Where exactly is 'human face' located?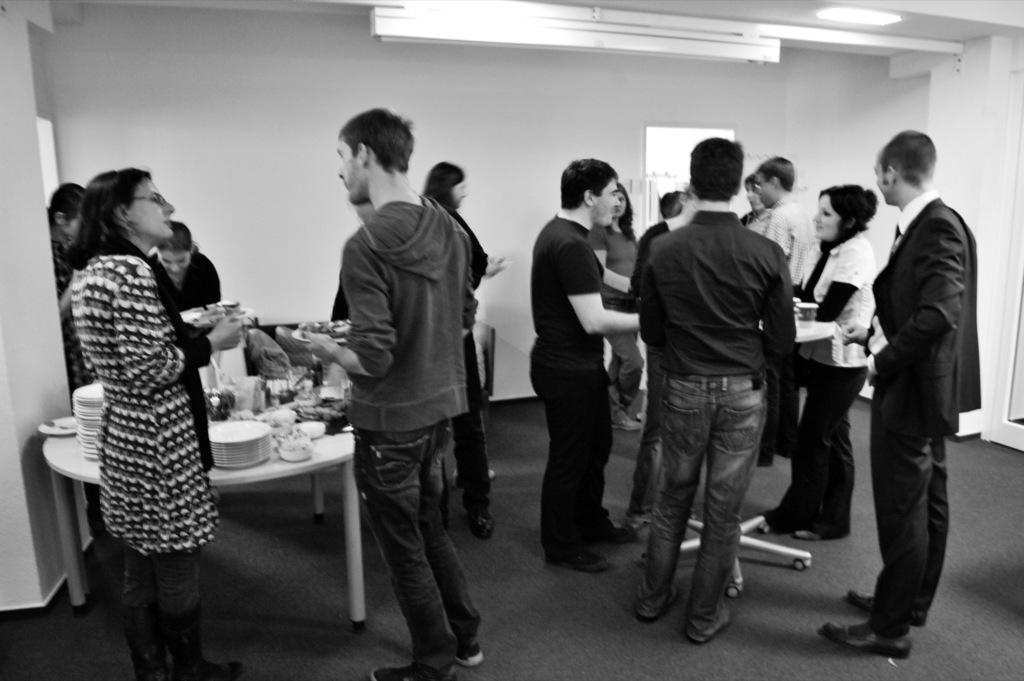
Its bounding box is (left=877, top=151, right=899, bottom=204).
